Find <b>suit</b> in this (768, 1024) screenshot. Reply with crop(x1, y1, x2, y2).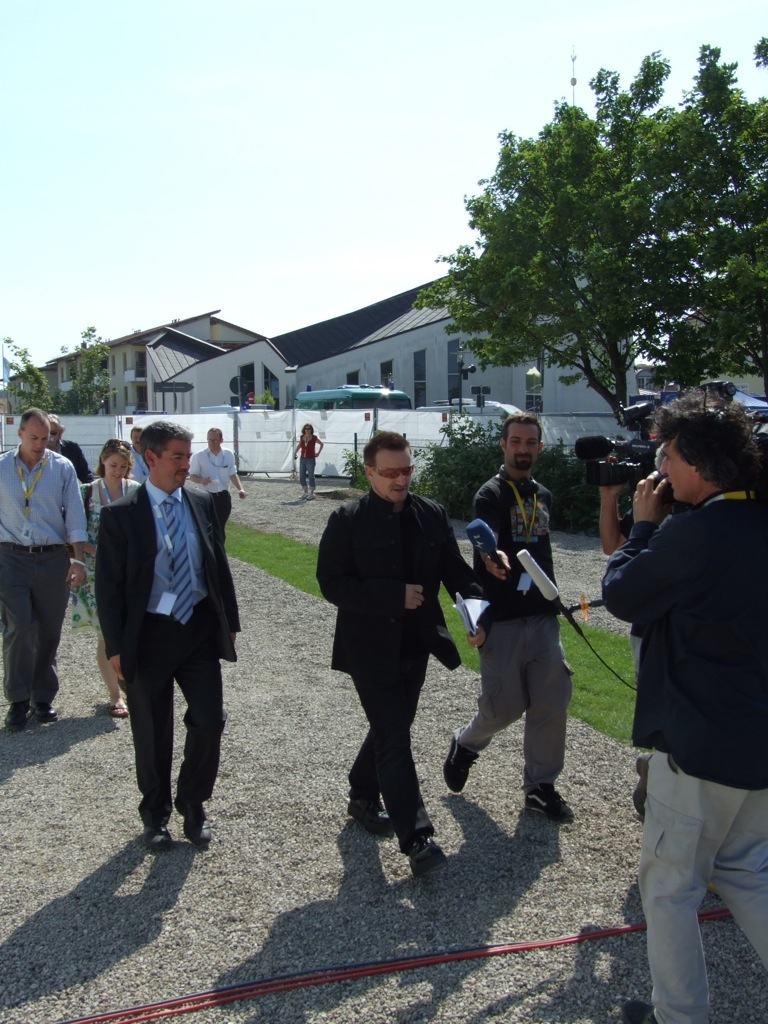
crop(318, 490, 489, 831).
